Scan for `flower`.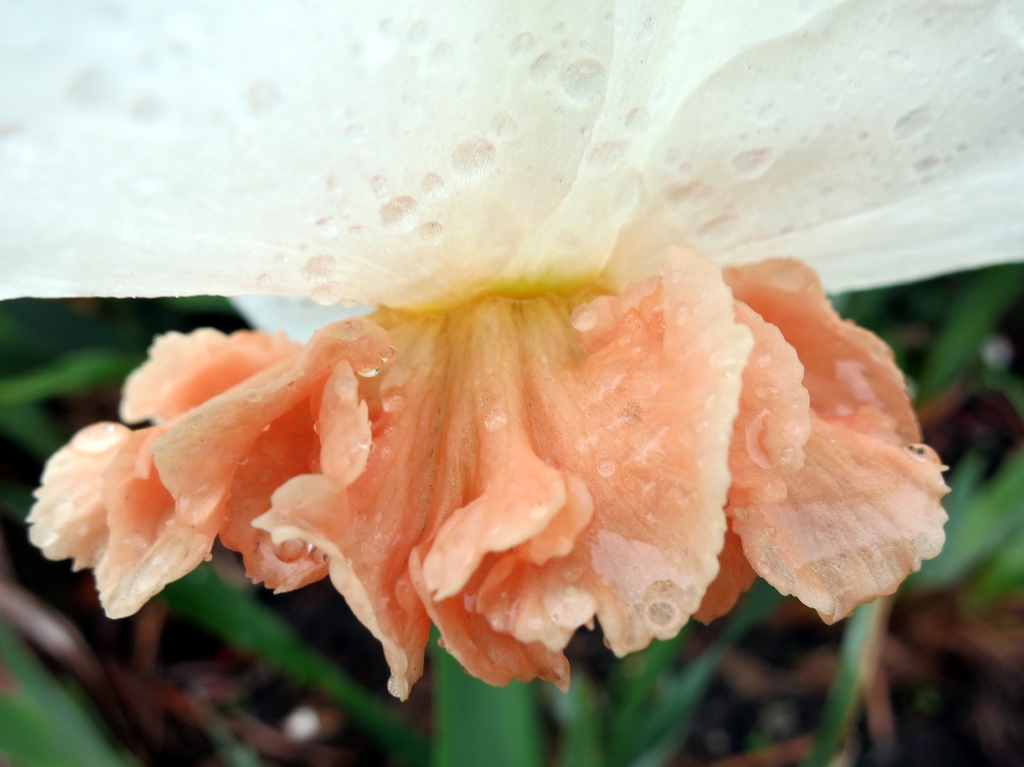
Scan result: detection(0, 0, 1023, 720).
